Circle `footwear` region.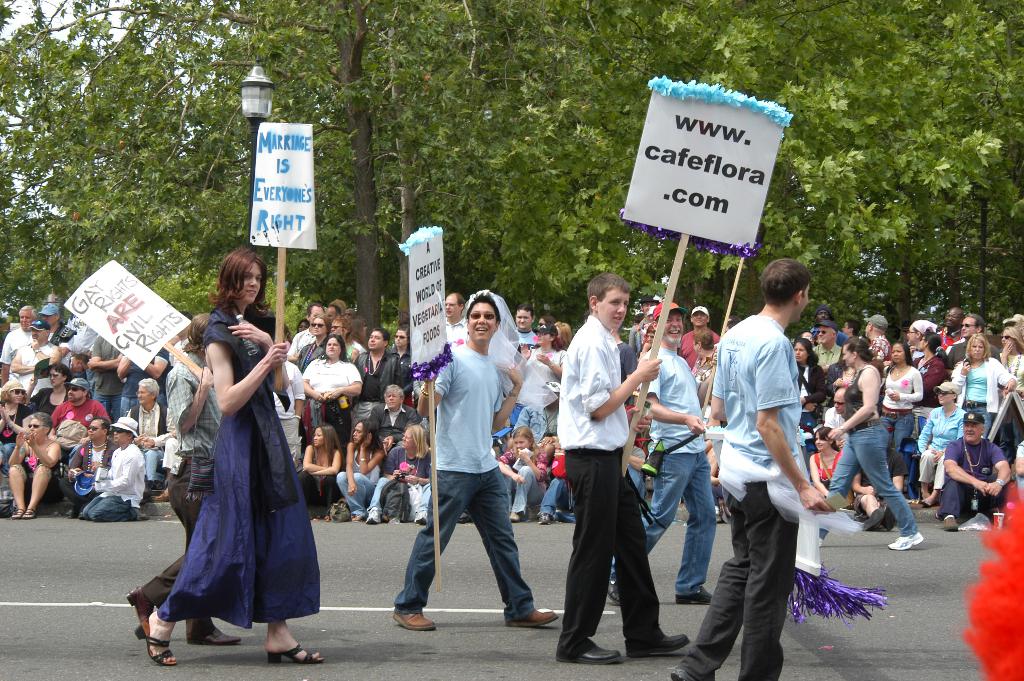
Region: select_region(348, 513, 363, 521).
